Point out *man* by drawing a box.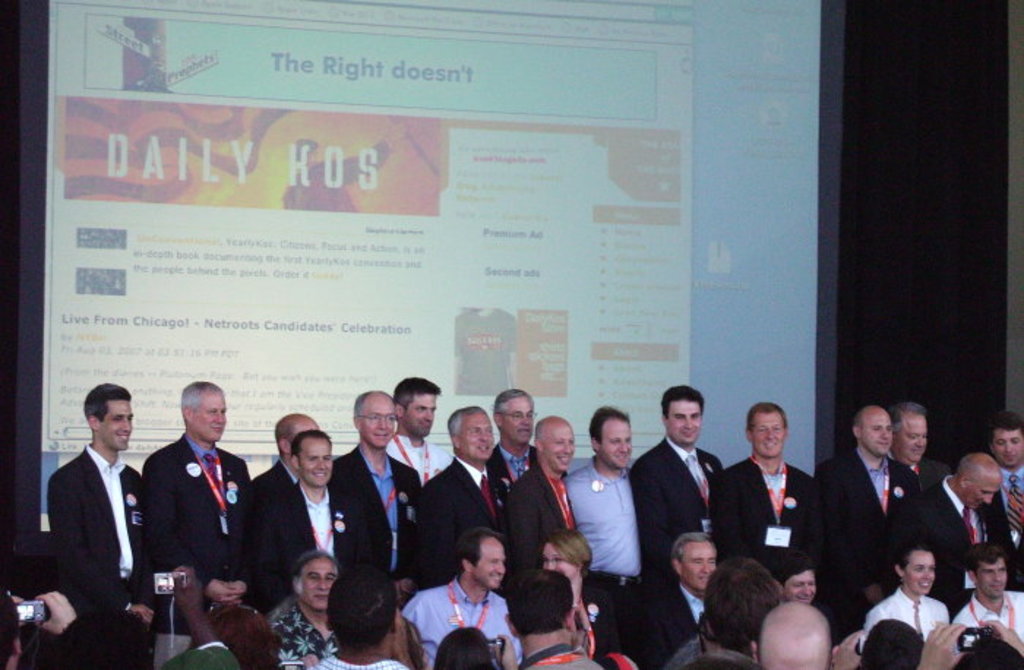
(left=718, top=398, right=819, bottom=579).
